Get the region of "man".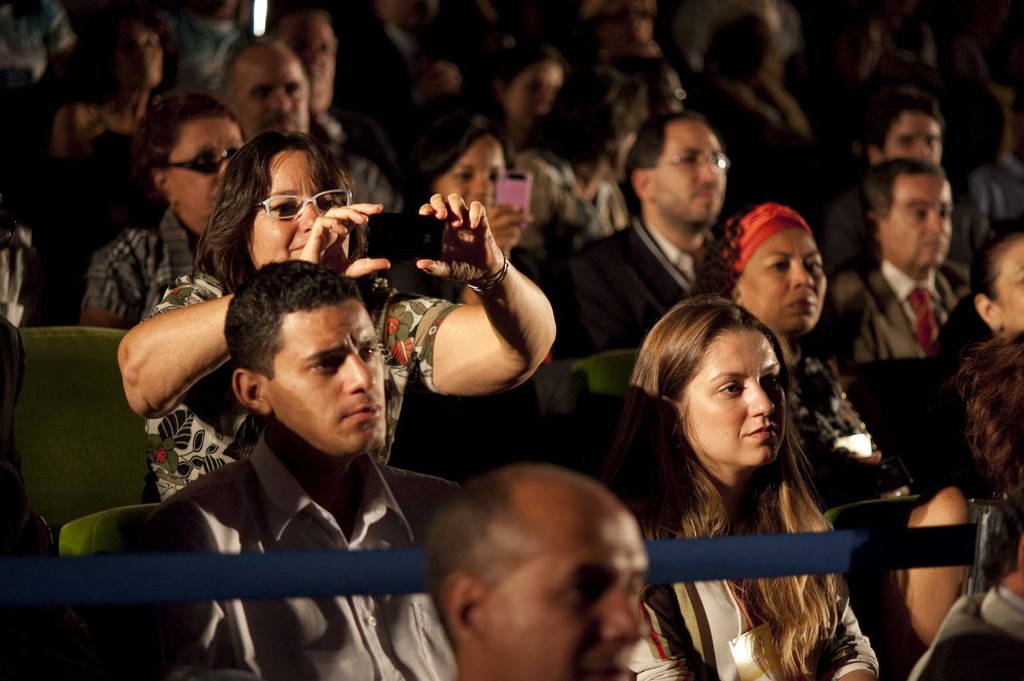
Rect(561, 116, 741, 364).
